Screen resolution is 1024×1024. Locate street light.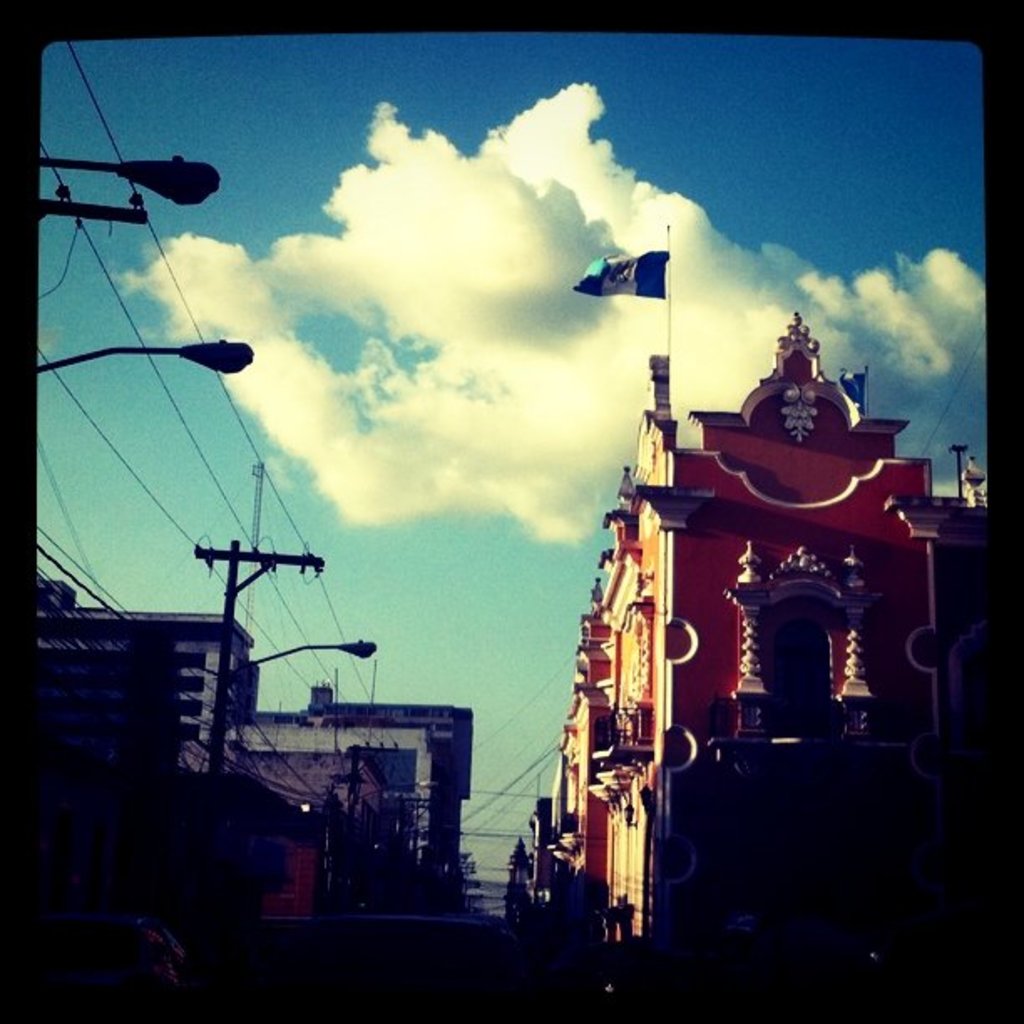
bbox=[209, 639, 383, 788].
